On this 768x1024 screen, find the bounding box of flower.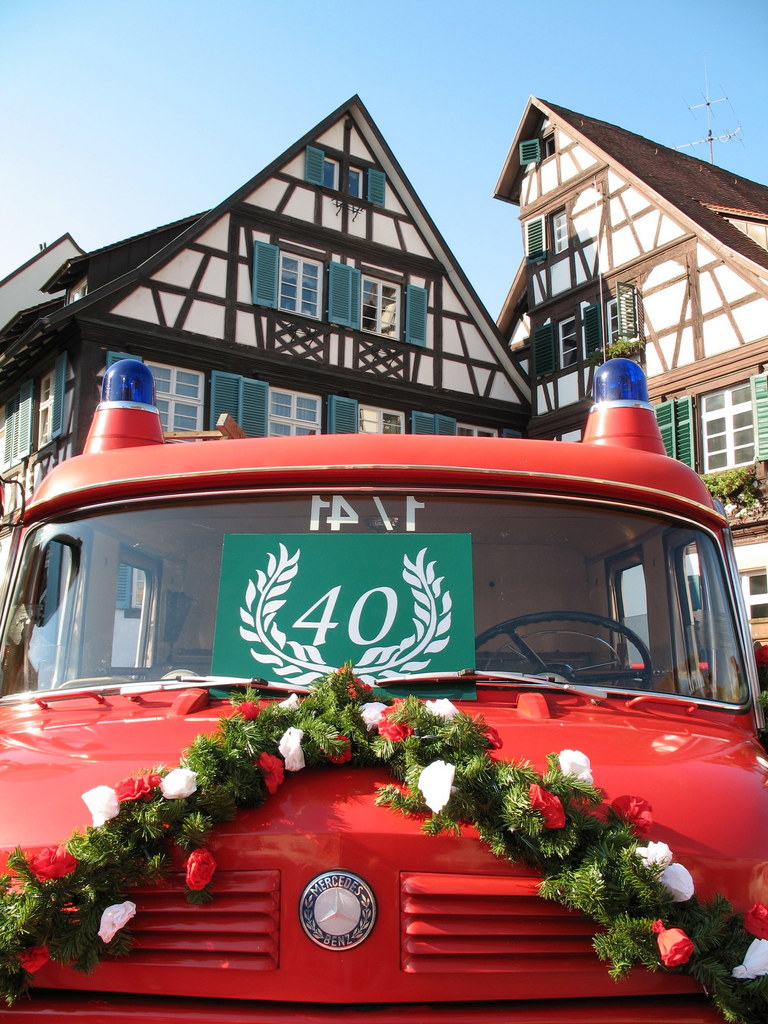
Bounding box: select_region(160, 762, 200, 799).
